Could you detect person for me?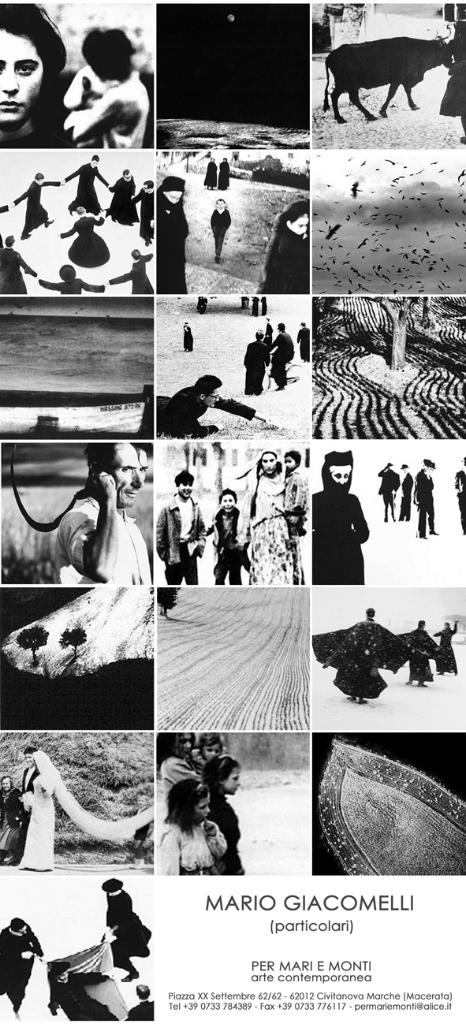
Detection result: (97, 881, 157, 972).
